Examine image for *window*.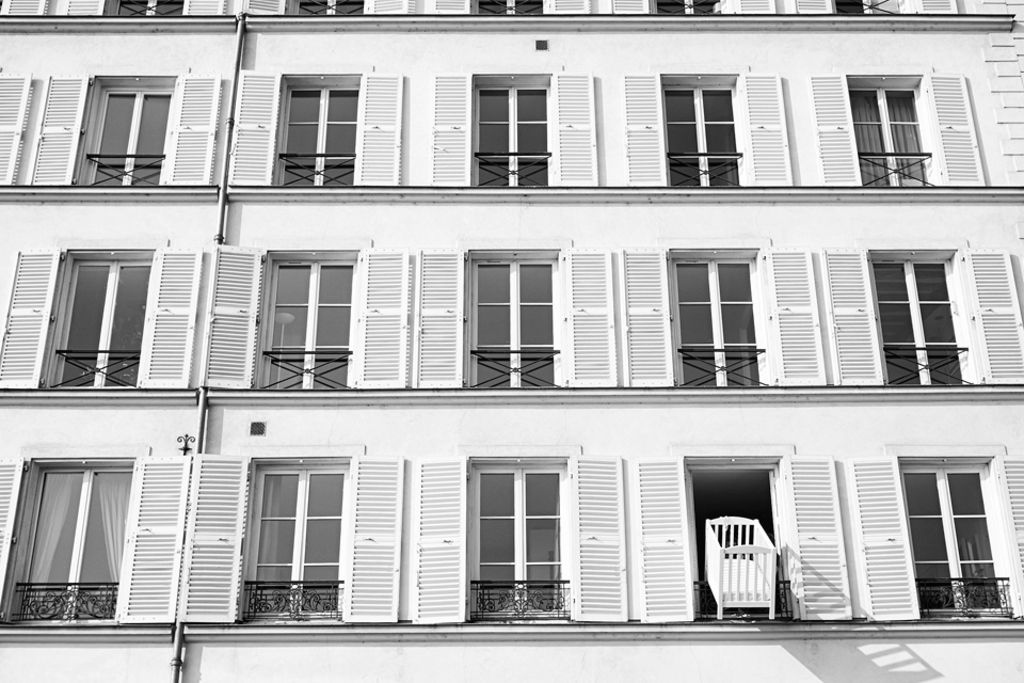
Examination result: box(87, 0, 190, 16).
